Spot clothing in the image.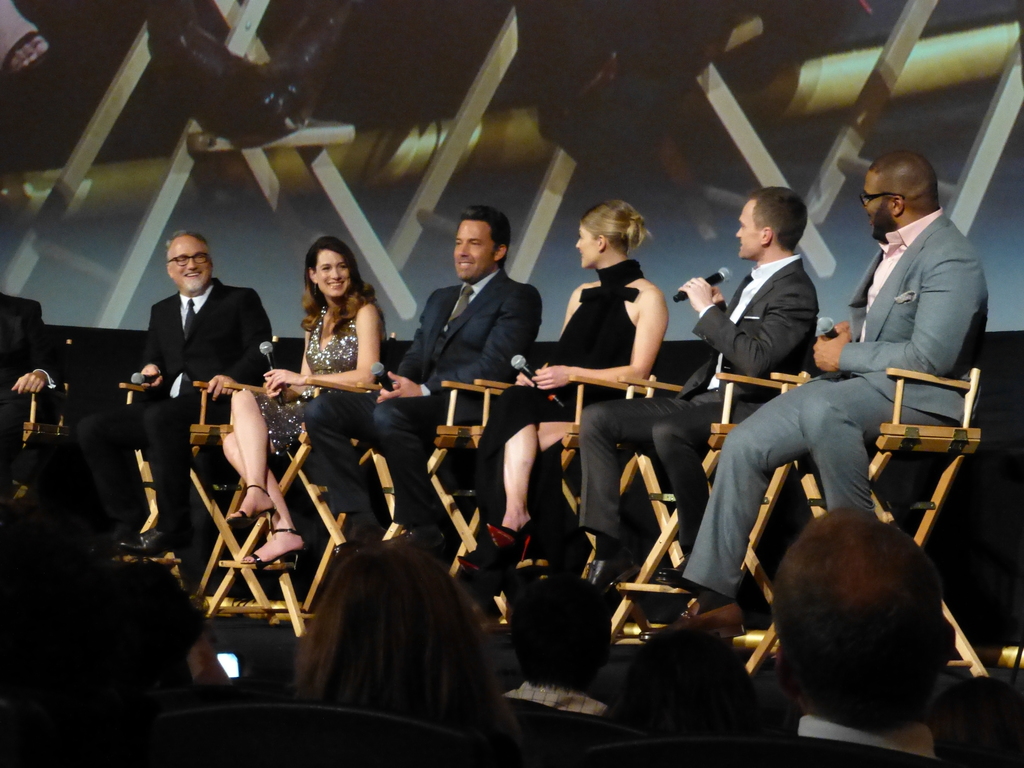
clothing found at x1=476 y1=257 x2=646 y2=527.
